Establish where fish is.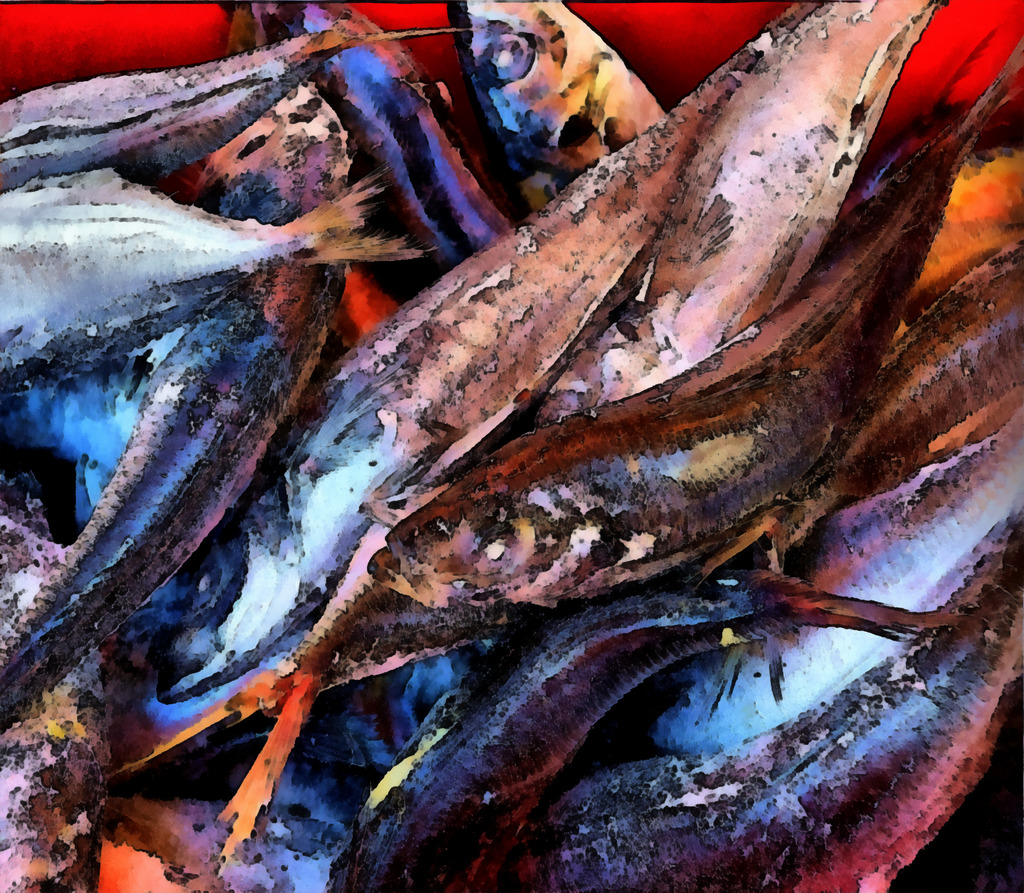
Established at pyautogui.locateOnScreen(364, 24, 1023, 612).
